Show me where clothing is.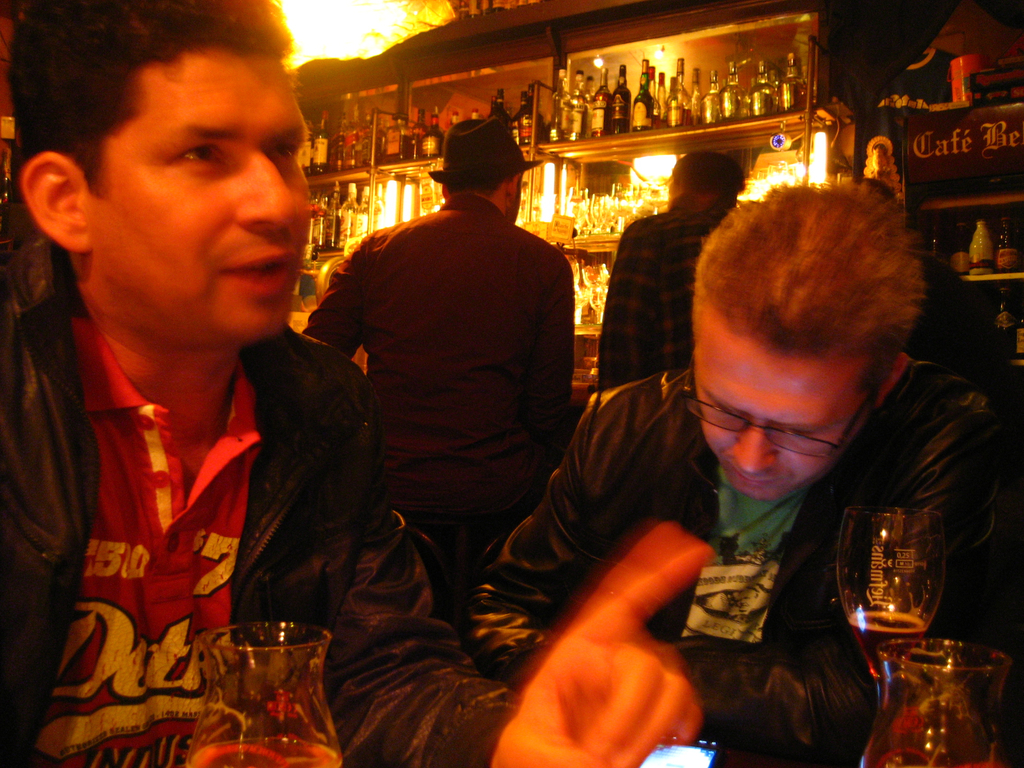
clothing is at [left=593, top=193, right=705, bottom=403].
